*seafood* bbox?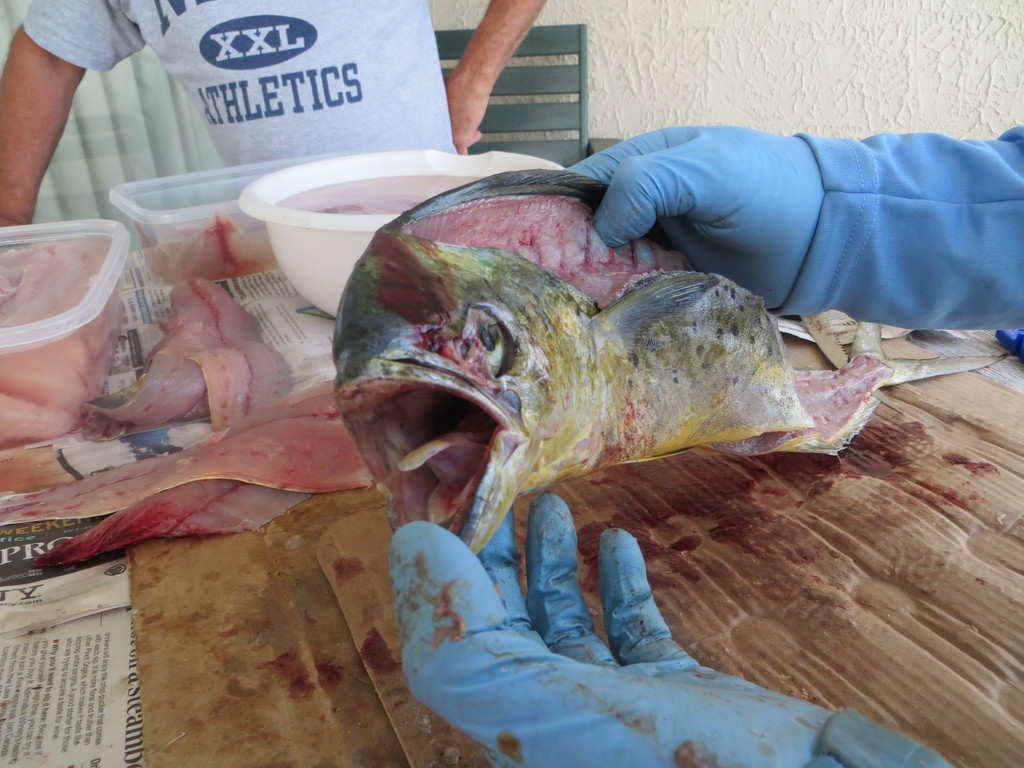
331,168,1008,555
